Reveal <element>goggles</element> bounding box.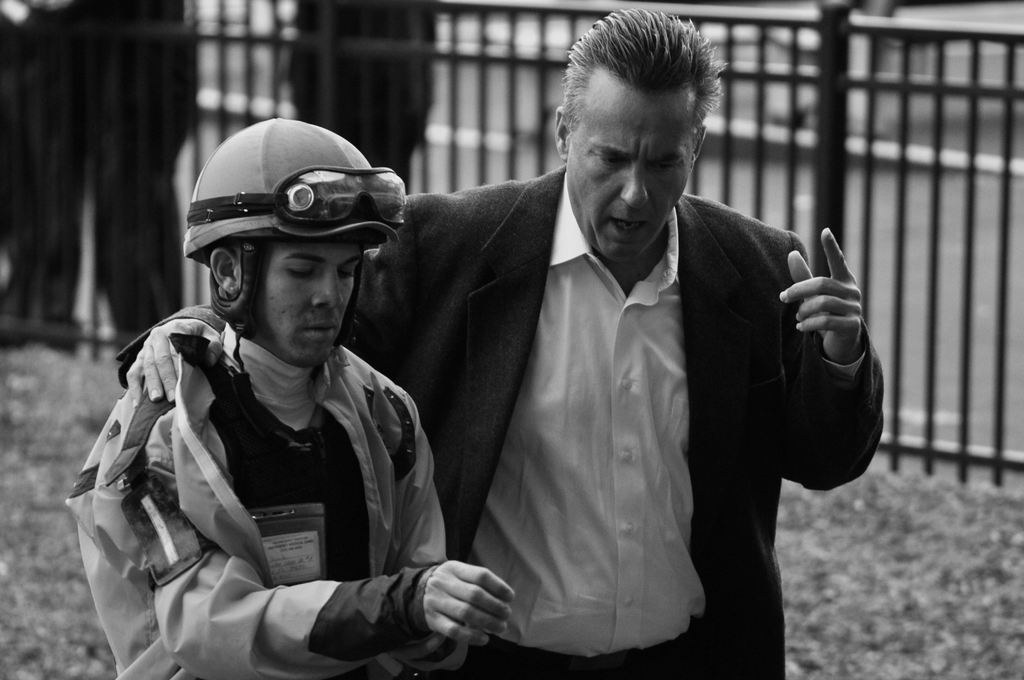
Revealed: <box>184,163,408,233</box>.
